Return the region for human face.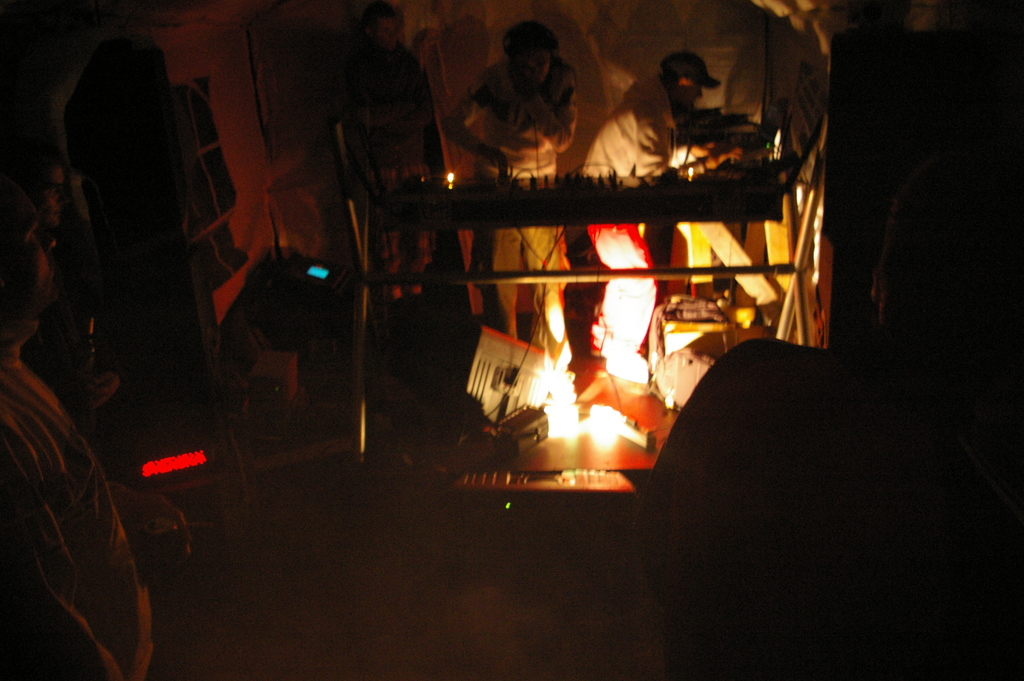
363 10 399 50.
